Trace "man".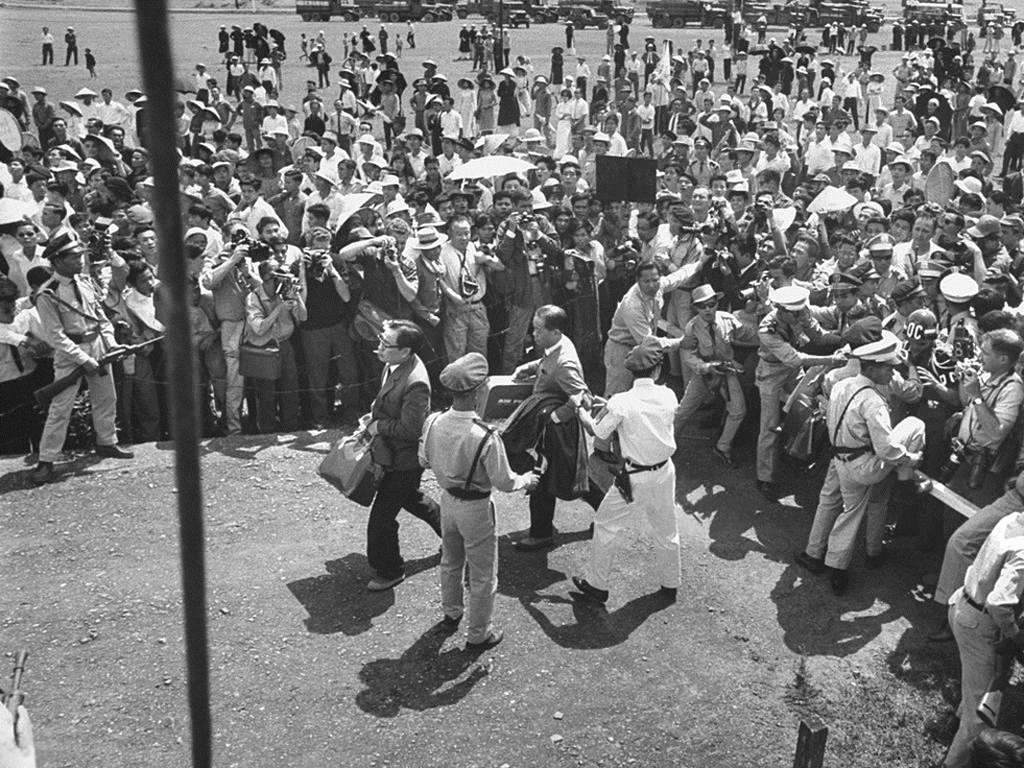
Traced to crop(255, 92, 286, 143).
